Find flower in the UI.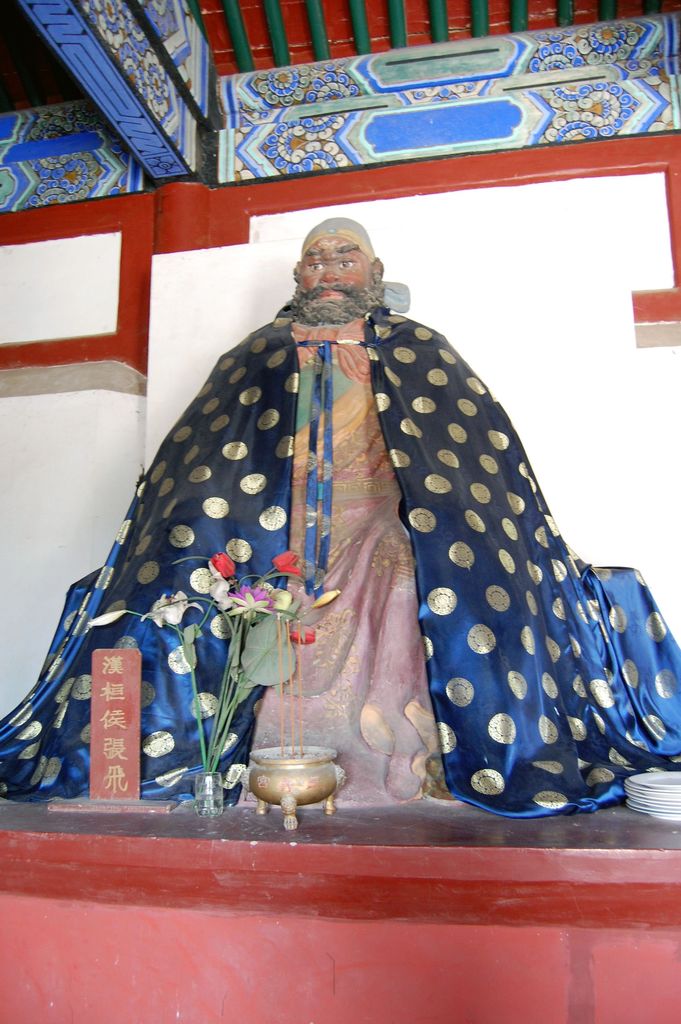
UI element at <bbox>289, 620, 317, 644</bbox>.
